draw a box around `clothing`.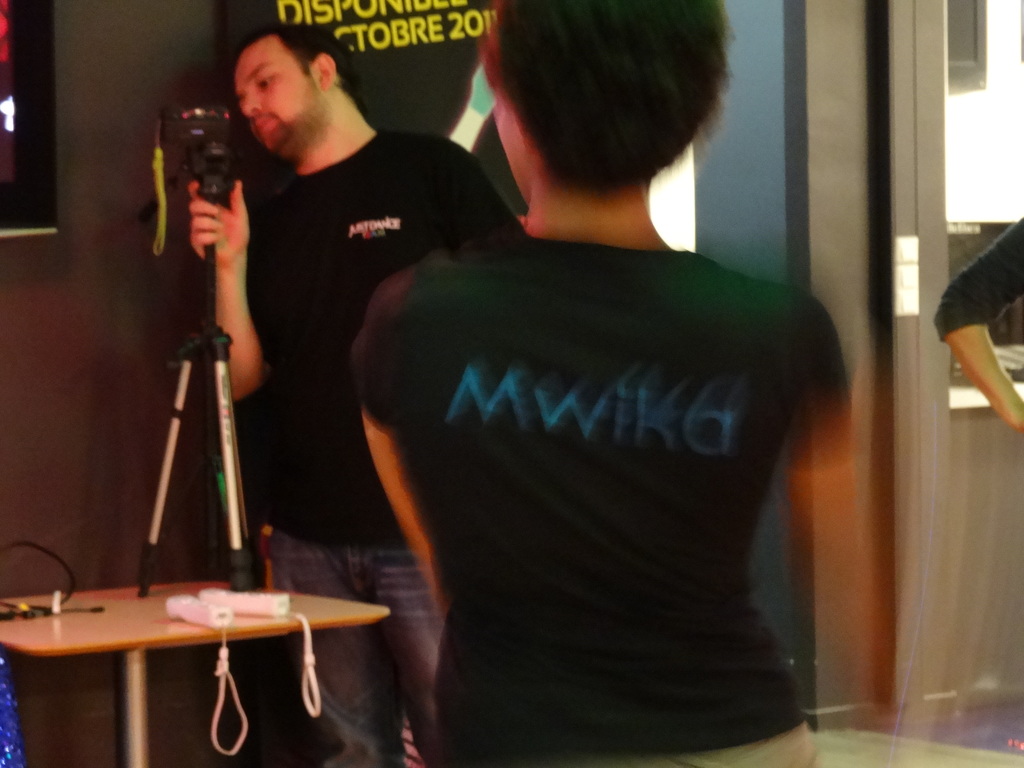
bbox=[935, 209, 1023, 344].
